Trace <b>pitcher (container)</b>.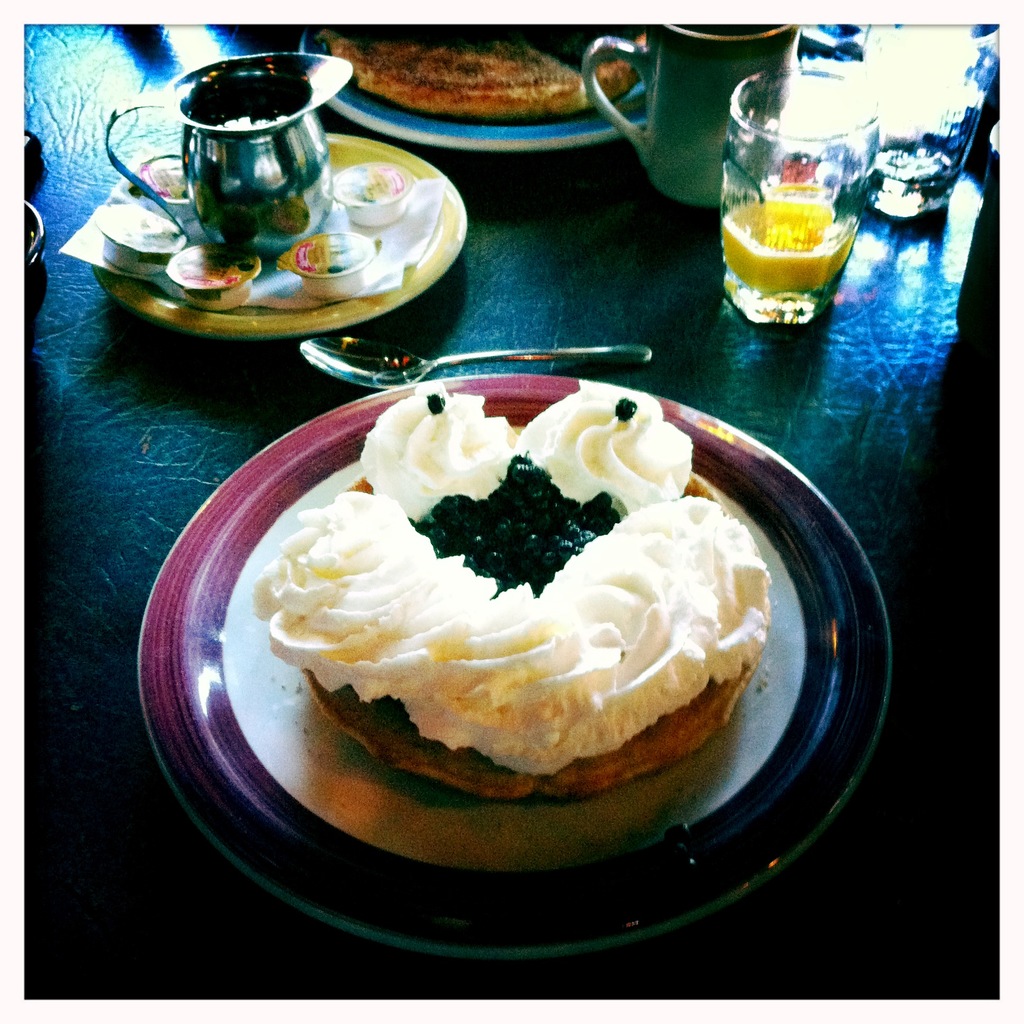
Traced to l=111, t=47, r=353, b=248.
